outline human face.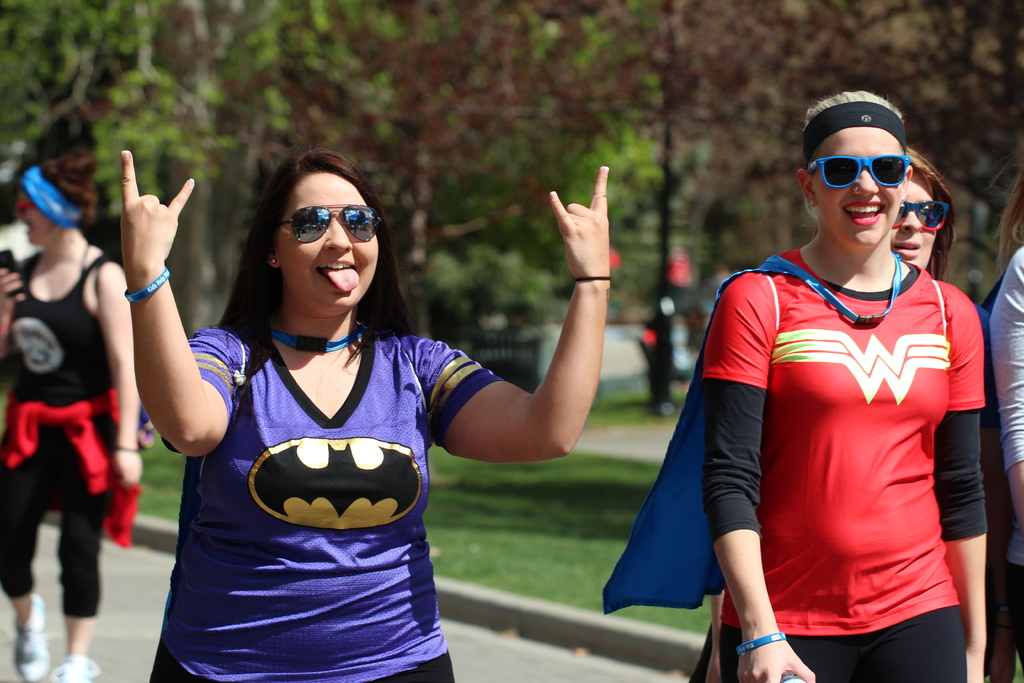
Outline: x1=812 y1=128 x2=904 y2=245.
